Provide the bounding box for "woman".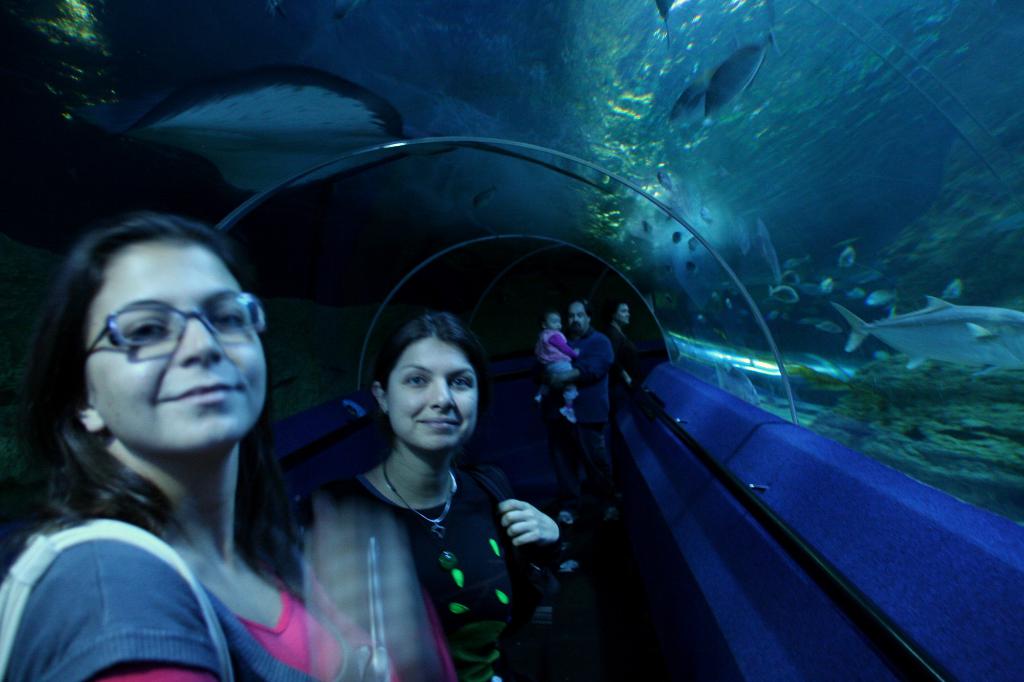
611 303 643 406.
